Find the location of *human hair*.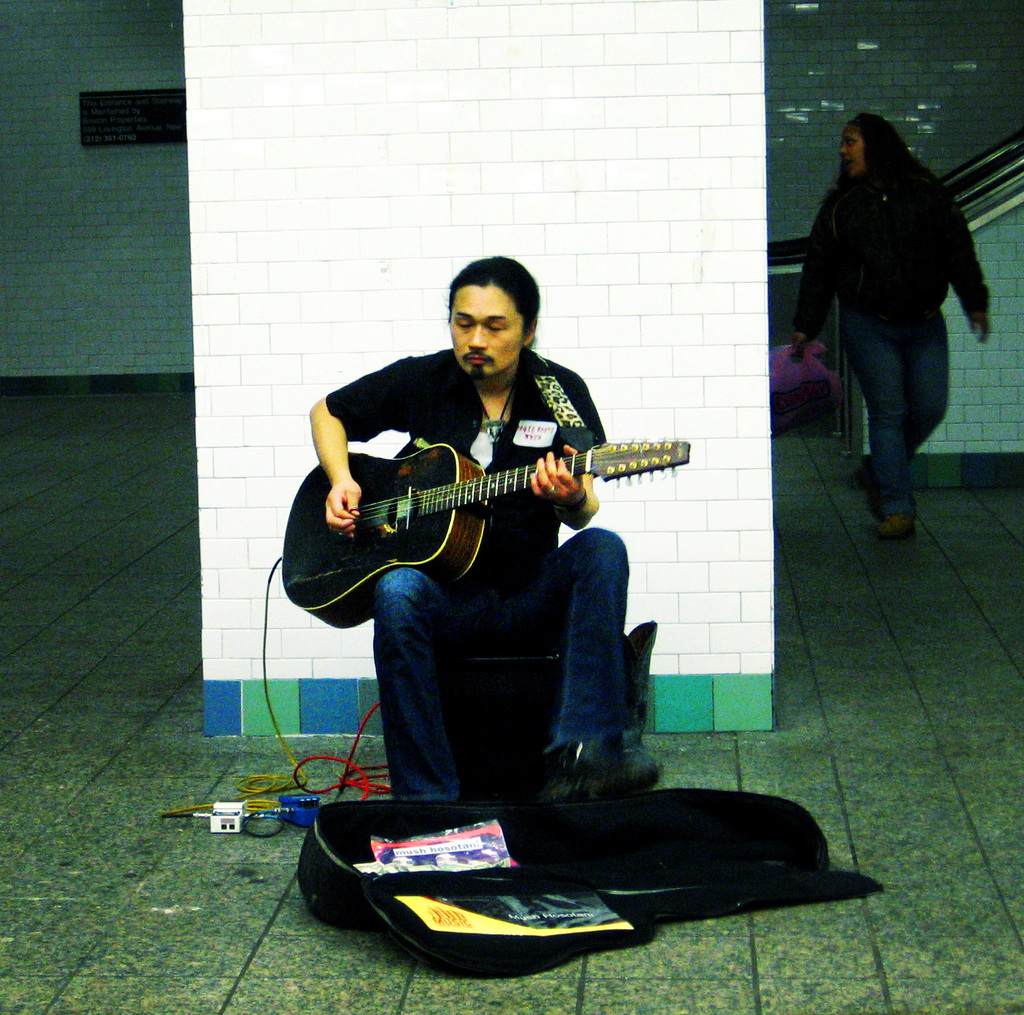
Location: (815, 111, 911, 205).
